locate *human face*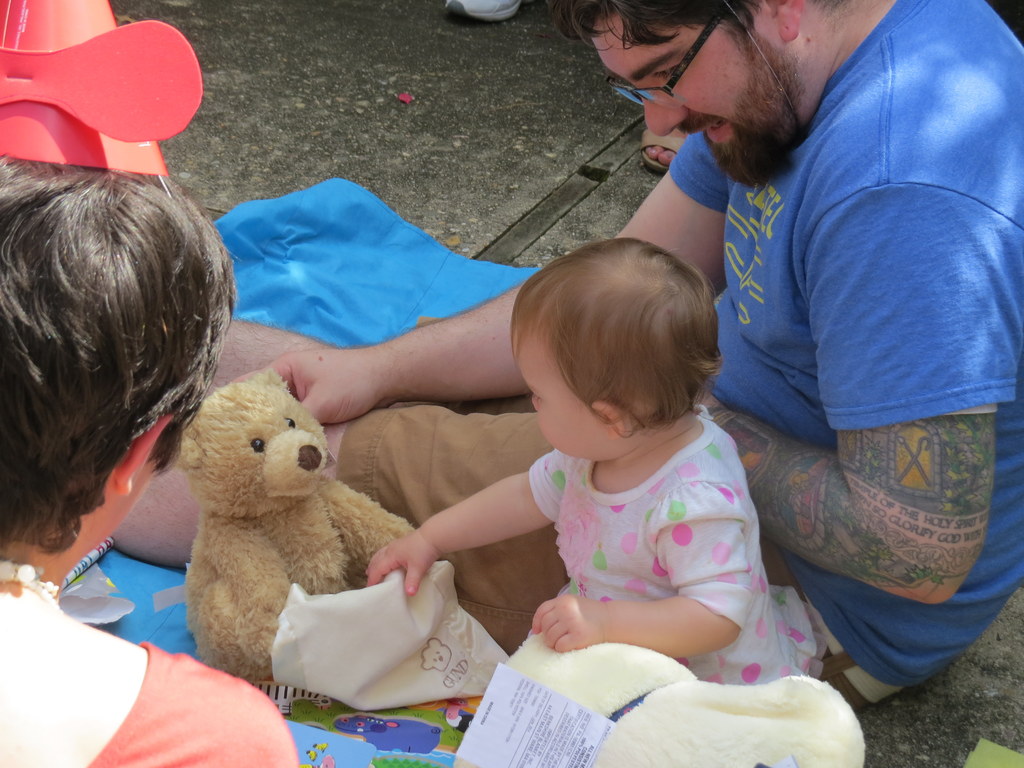
591 12 774 187
